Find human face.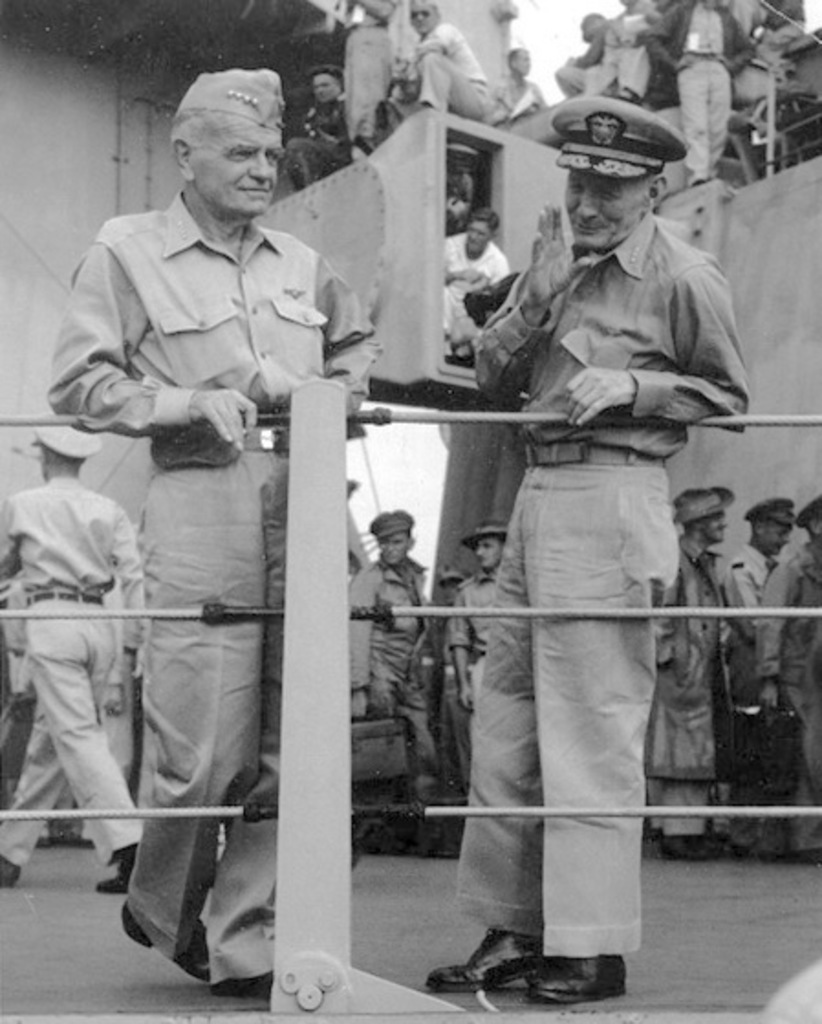
l=751, t=504, r=787, b=548.
